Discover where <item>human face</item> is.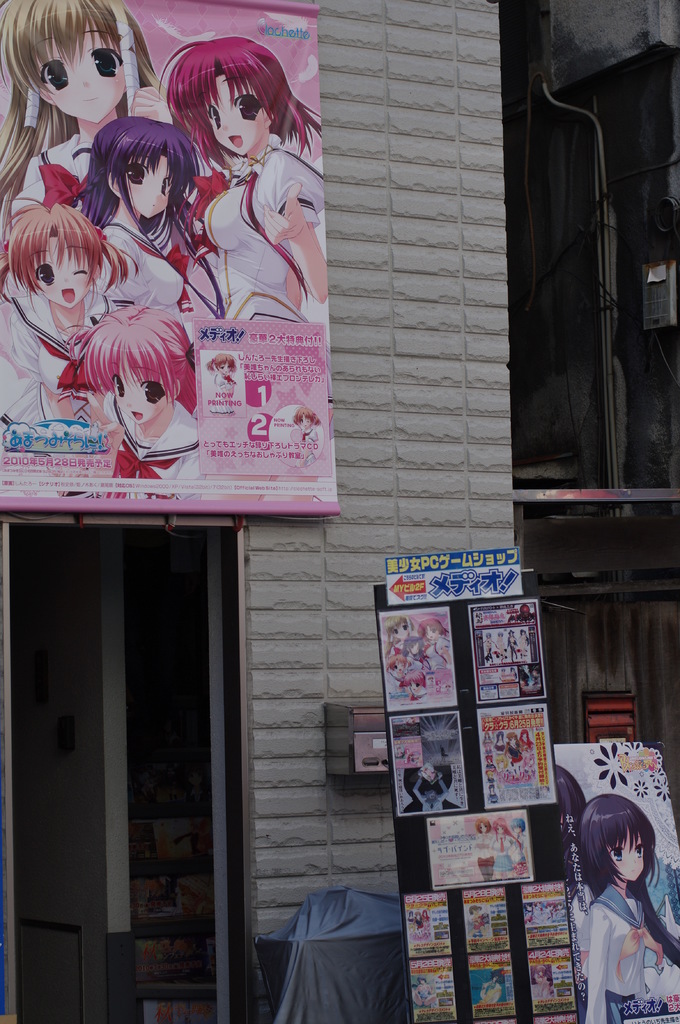
Discovered at Rect(24, 230, 86, 307).
